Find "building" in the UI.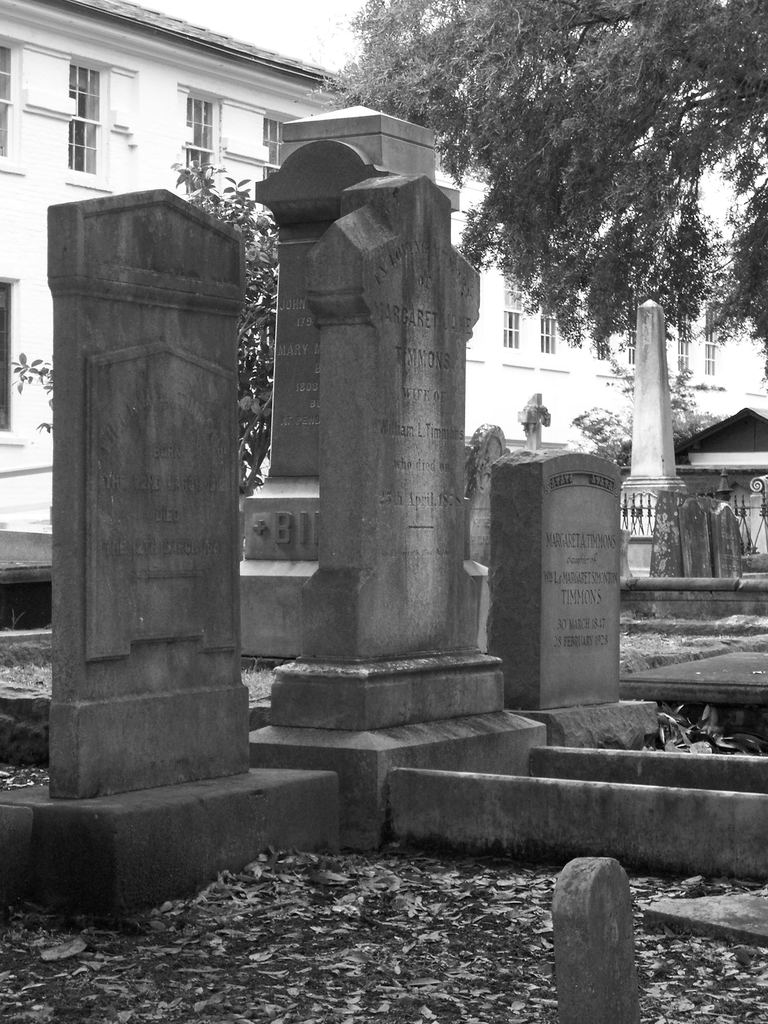
UI element at rect(0, 3, 767, 519).
